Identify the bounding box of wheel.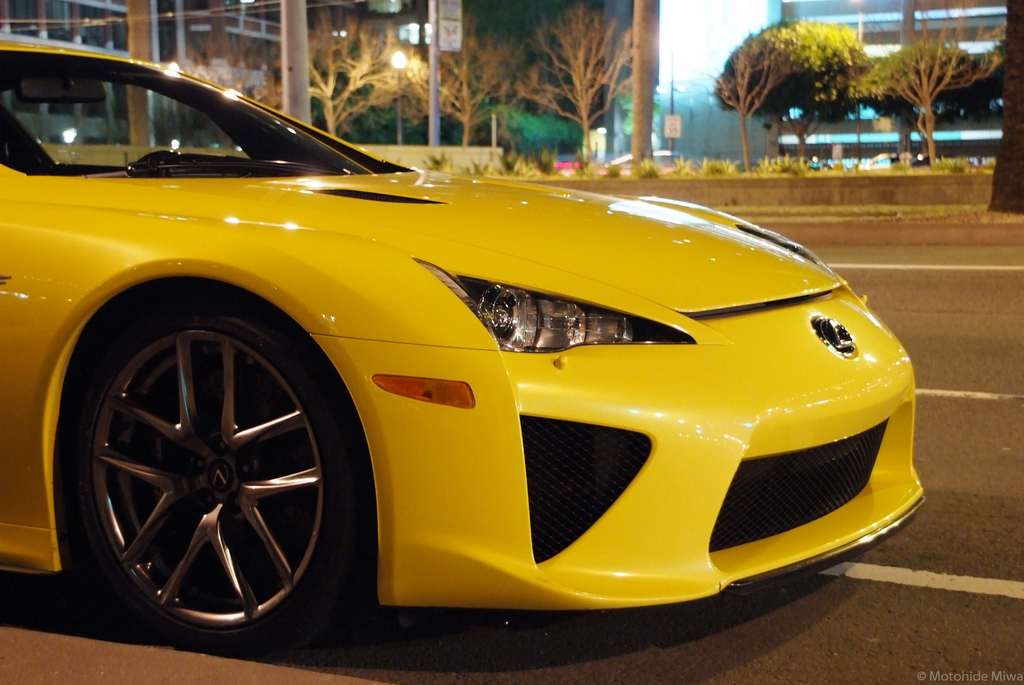
[left=68, top=304, right=375, bottom=658].
